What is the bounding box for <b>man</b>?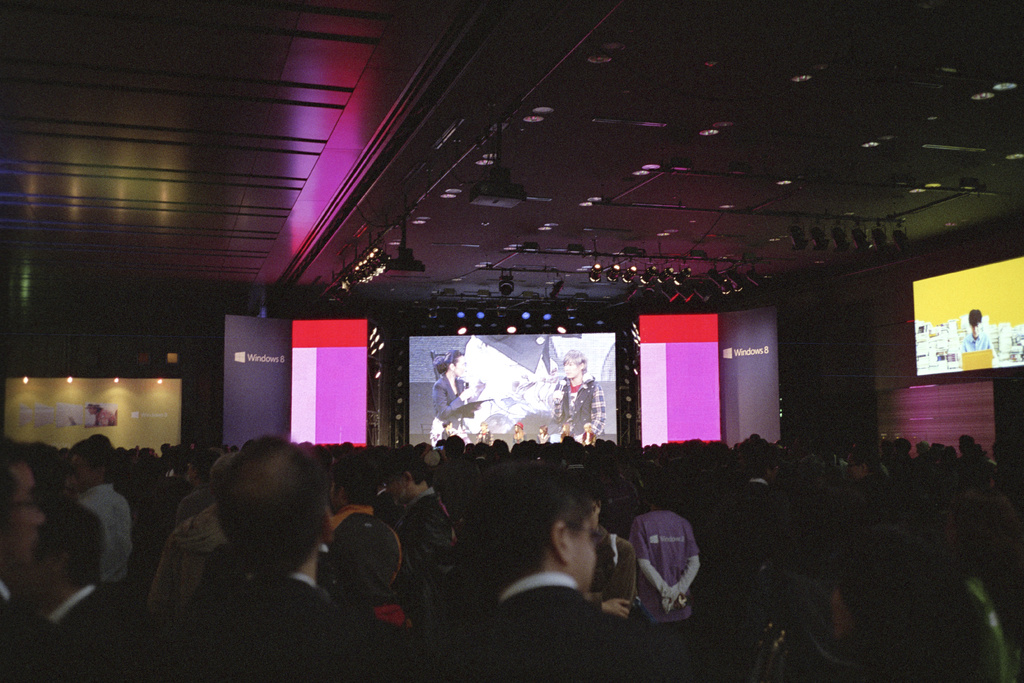
(x1=382, y1=449, x2=456, y2=599).
